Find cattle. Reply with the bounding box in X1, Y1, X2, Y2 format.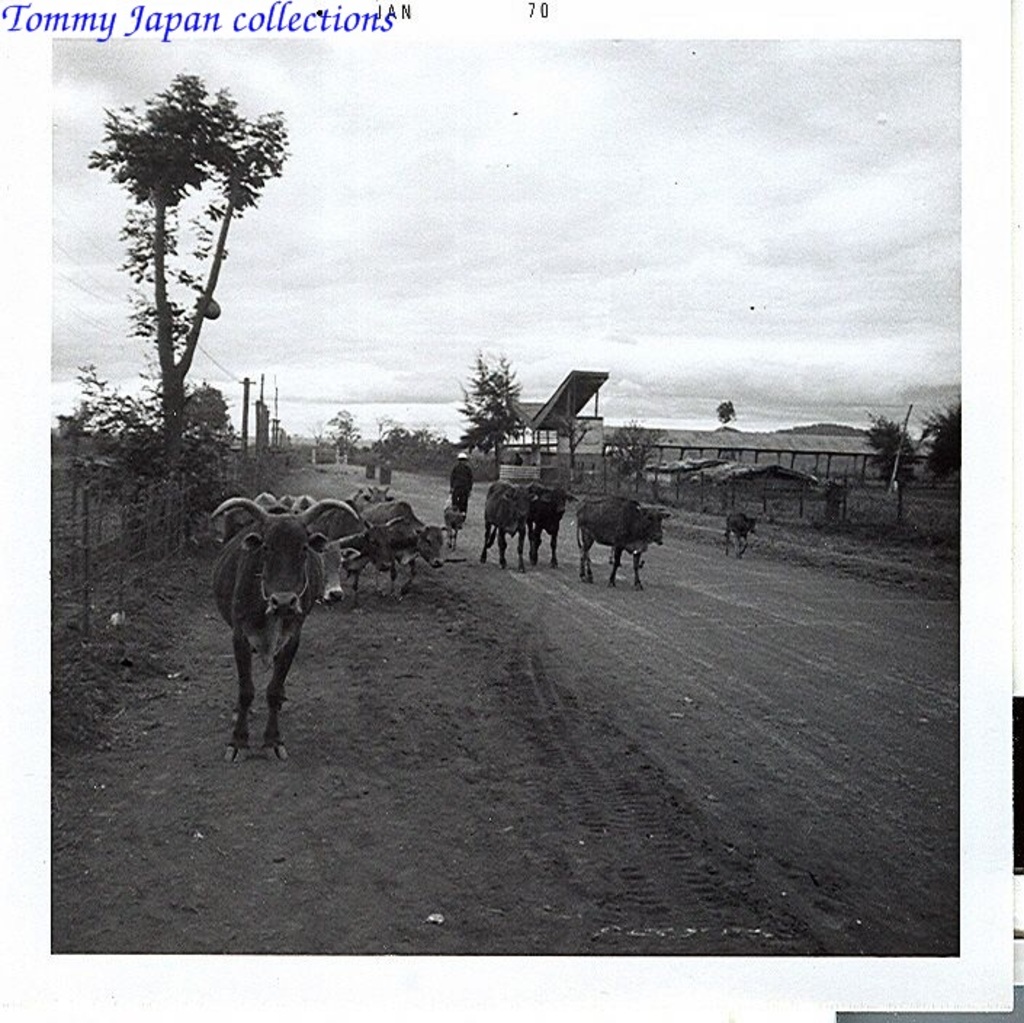
359, 504, 455, 596.
